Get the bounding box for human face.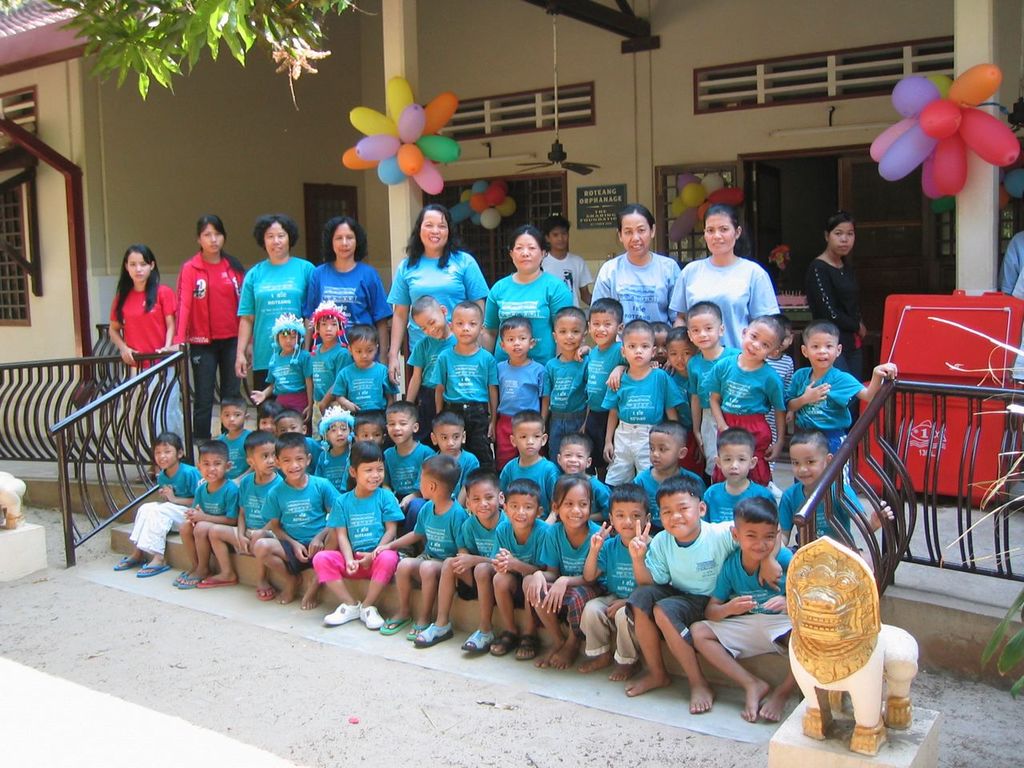
pyautogui.locateOnScreen(555, 314, 585, 349).
